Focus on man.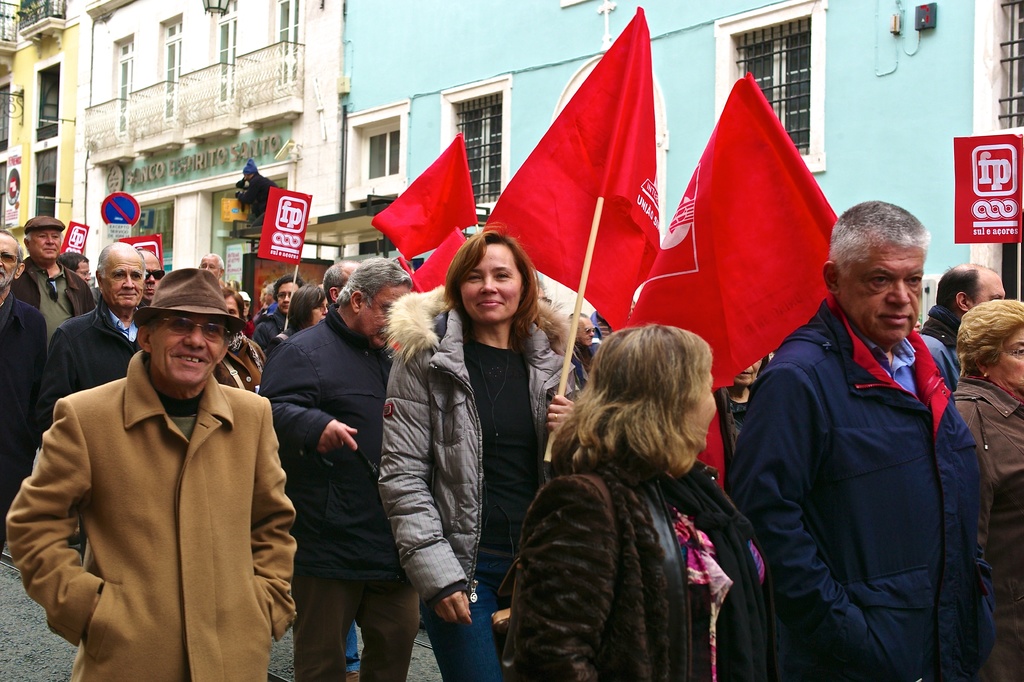
Focused at [43, 238, 159, 407].
